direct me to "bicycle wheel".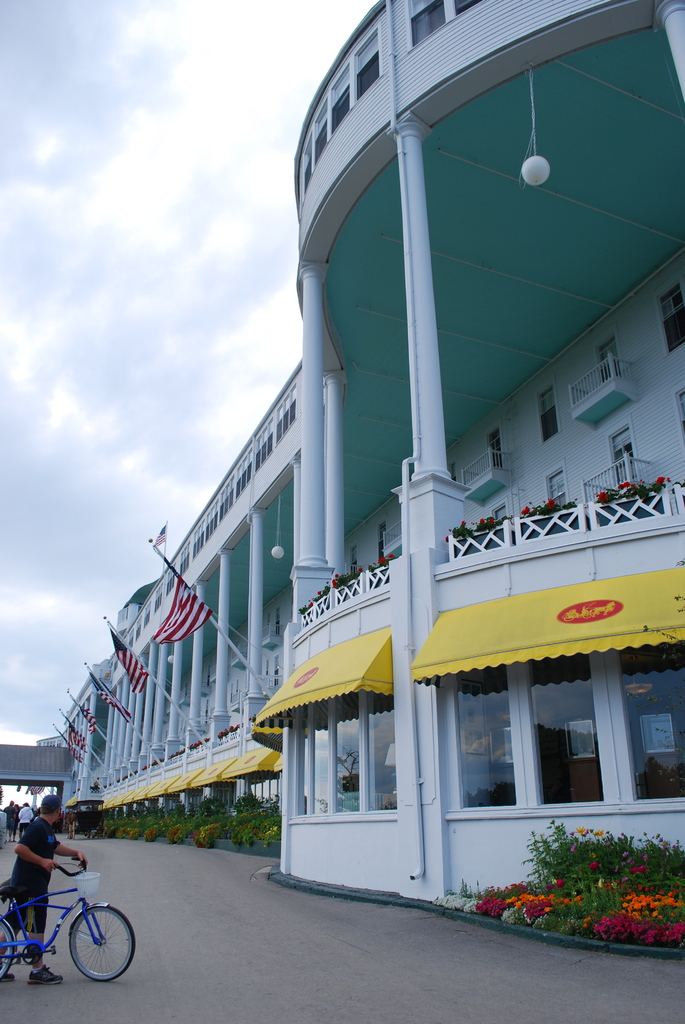
Direction: {"left": 68, "top": 904, "right": 138, "bottom": 984}.
